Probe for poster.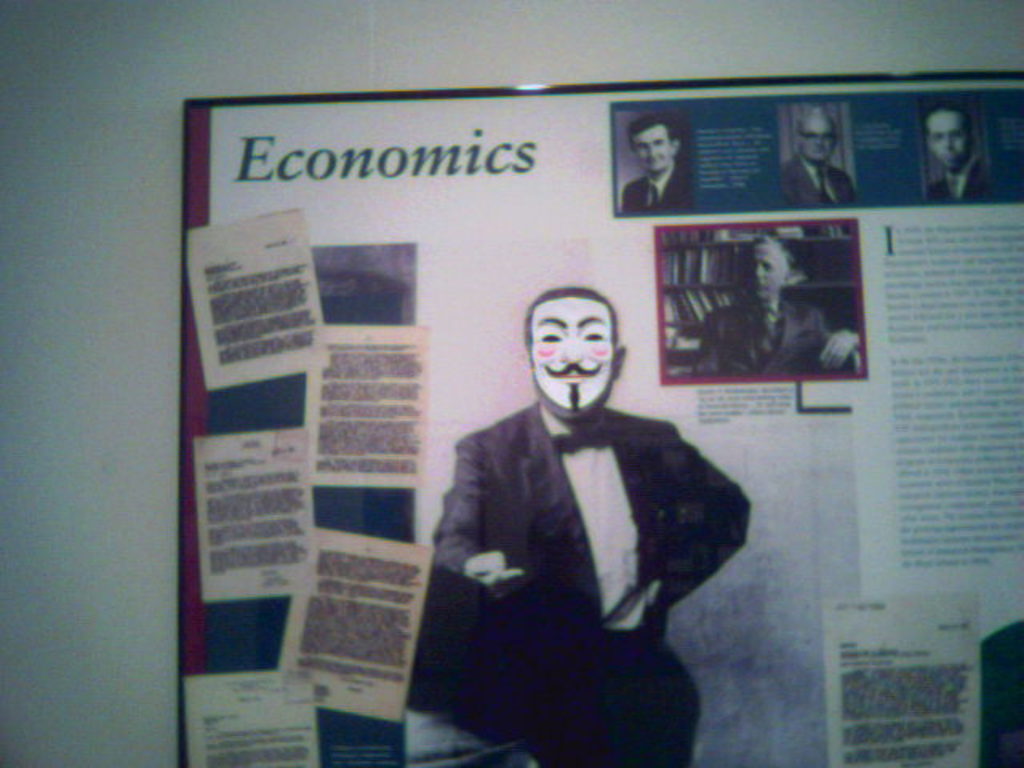
Probe result: <region>822, 592, 982, 766</region>.
